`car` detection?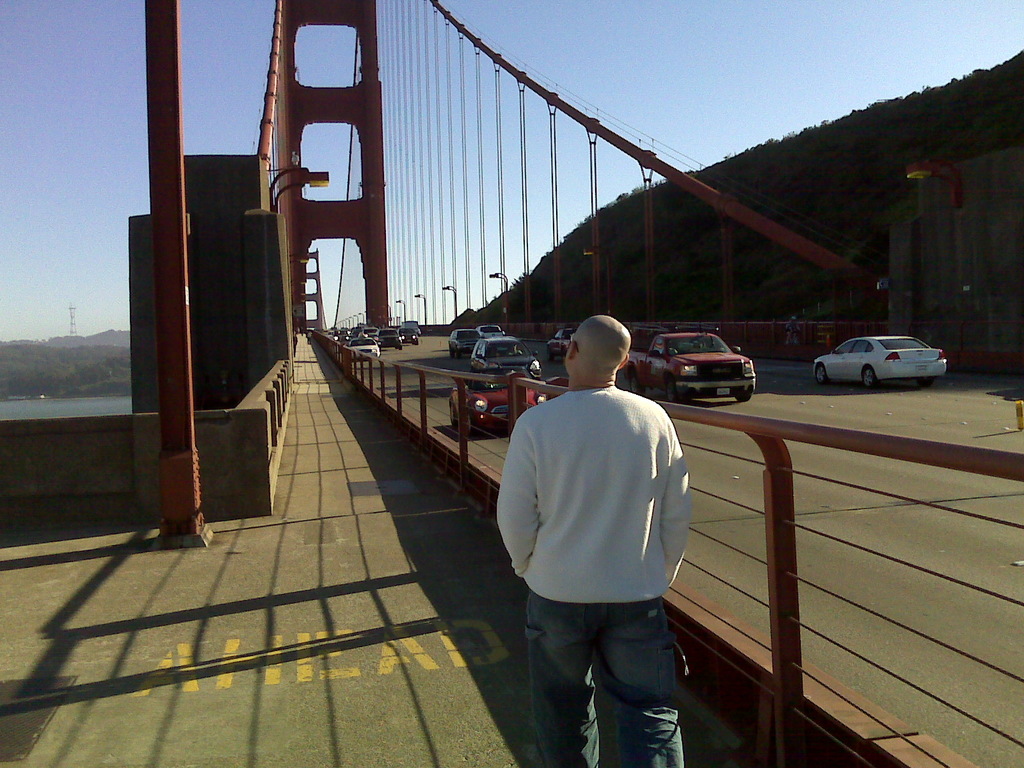
{"left": 803, "top": 326, "right": 949, "bottom": 390}
